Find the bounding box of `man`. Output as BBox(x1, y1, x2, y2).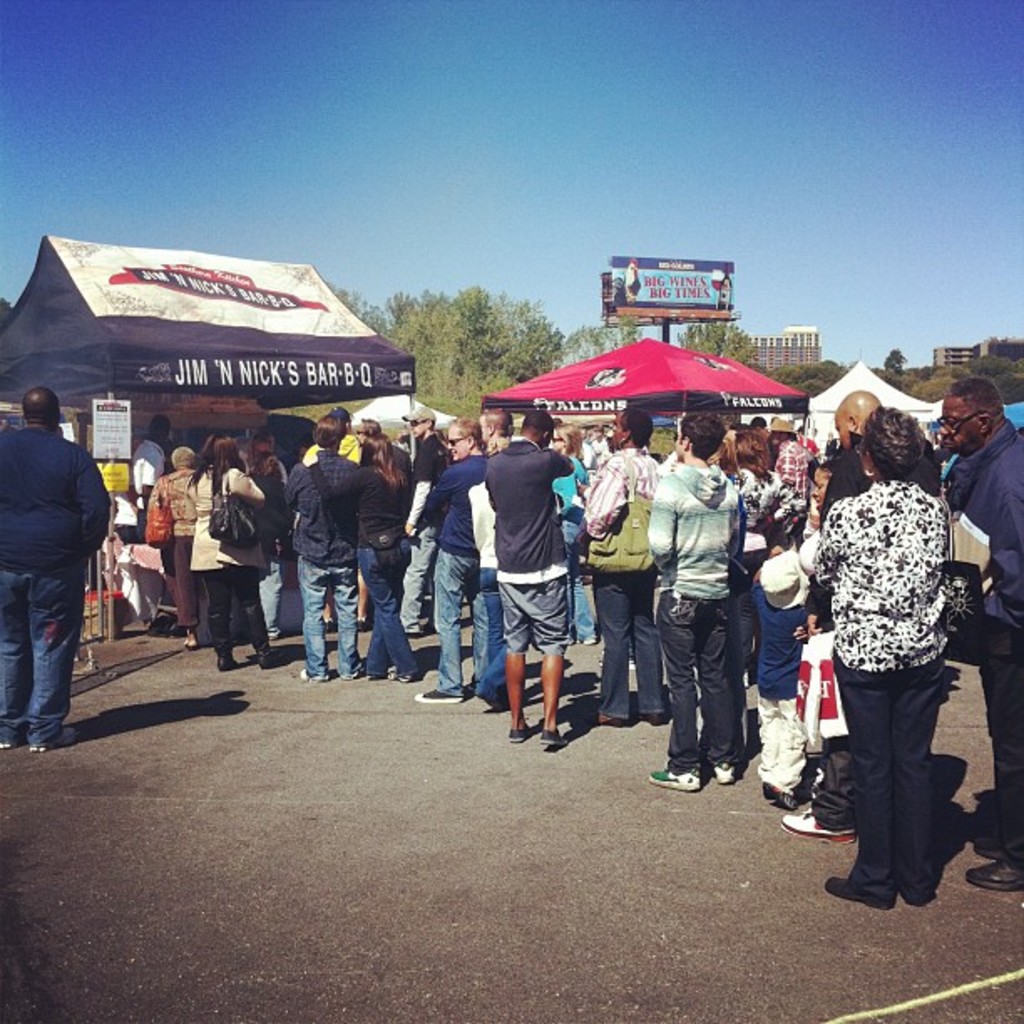
BBox(778, 420, 806, 487).
